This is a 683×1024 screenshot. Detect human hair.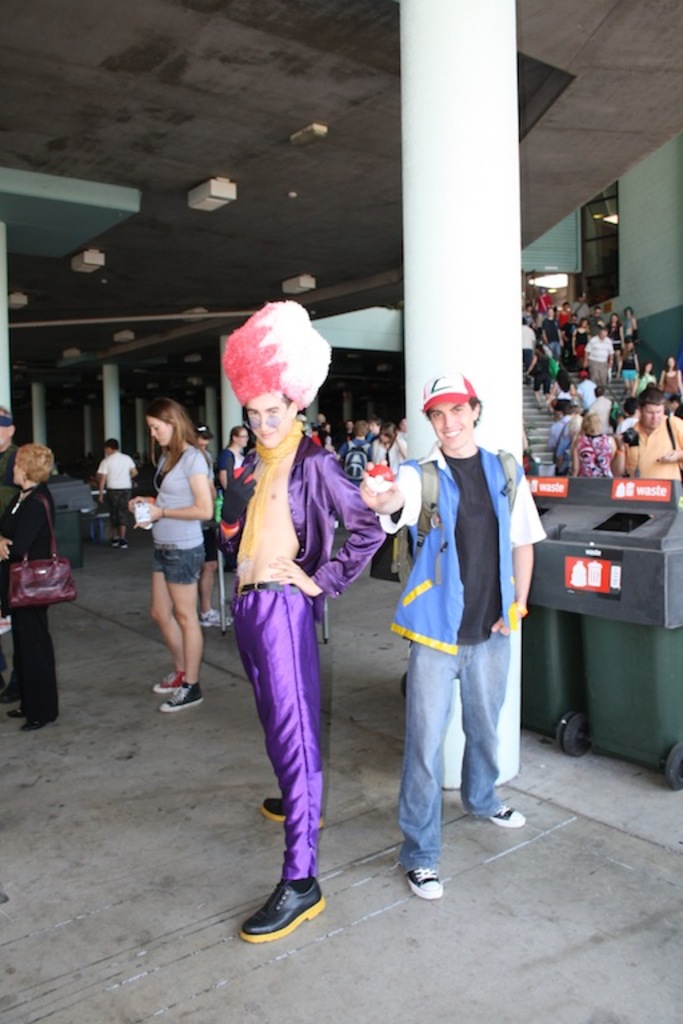
crop(382, 423, 400, 441).
